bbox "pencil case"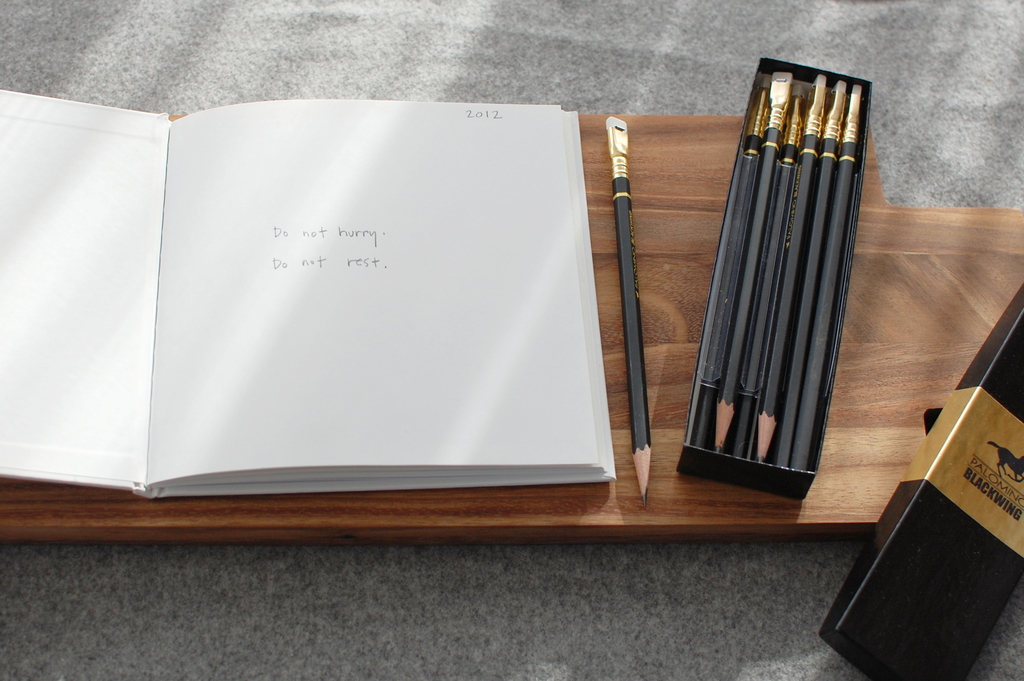
<region>678, 53, 874, 498</region>
